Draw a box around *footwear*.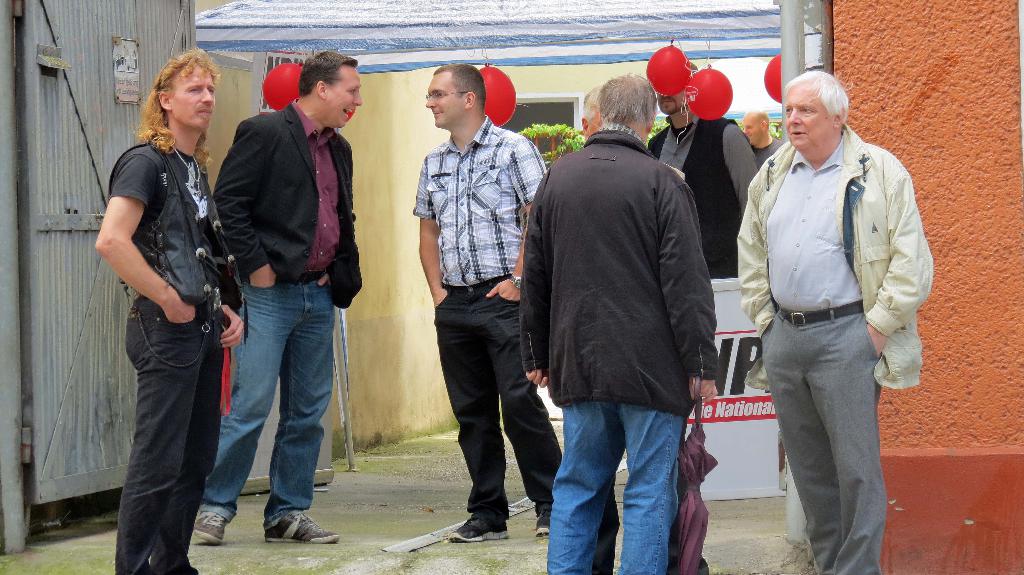
(x1=439, y1=513, x2=513, y2=540).
